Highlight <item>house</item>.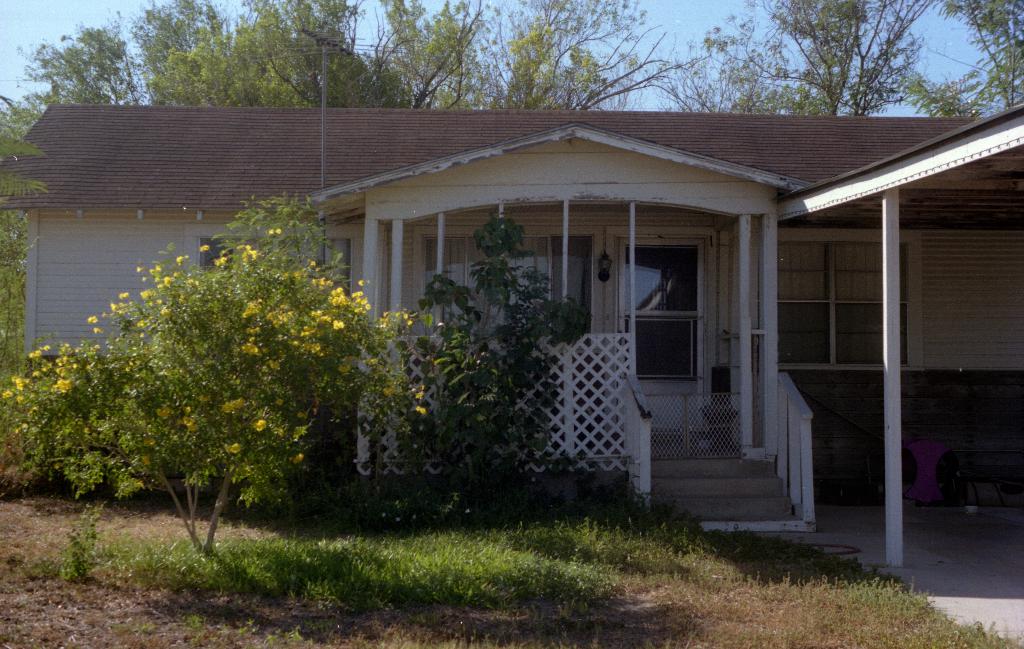
Highlighted region: left=335, top=108, right=800, bottom=454.
